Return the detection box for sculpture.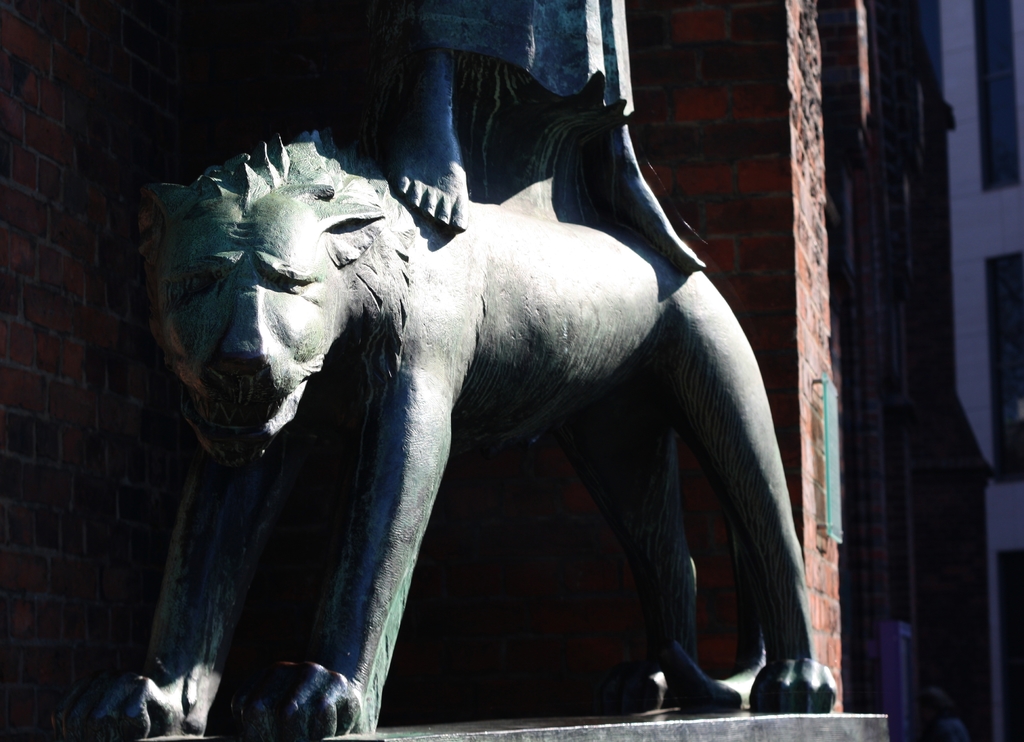
[left=50, top=0, right=844, bottom=740].
